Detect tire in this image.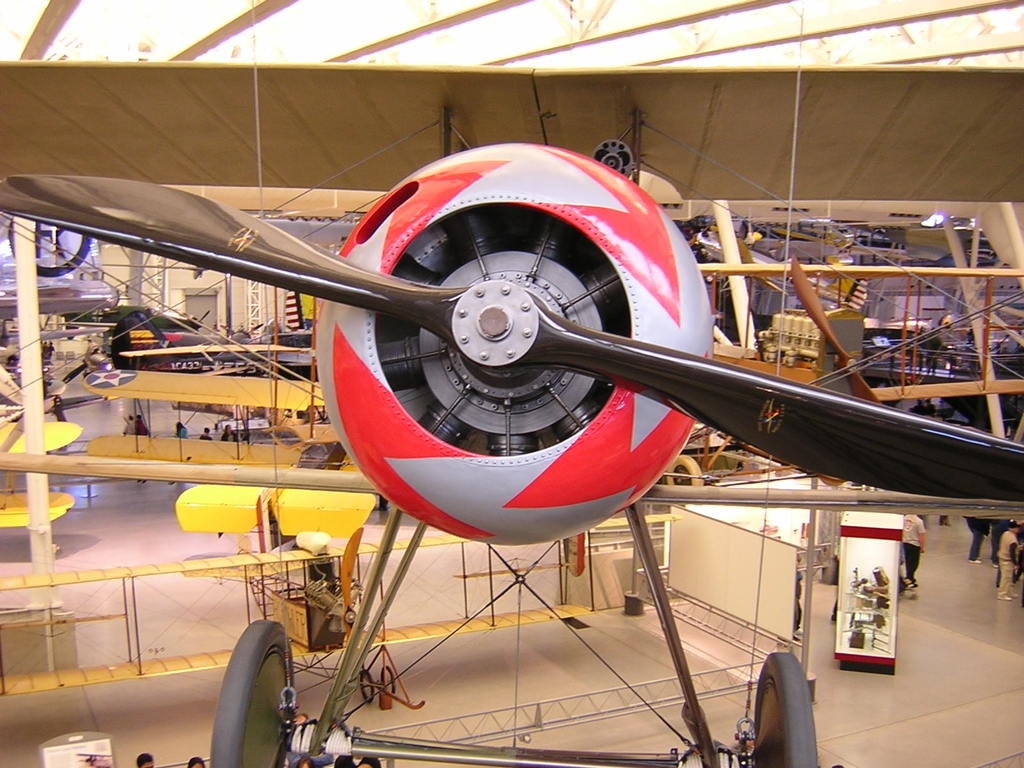
Detection: Rect(108, 310, 156, 376).
